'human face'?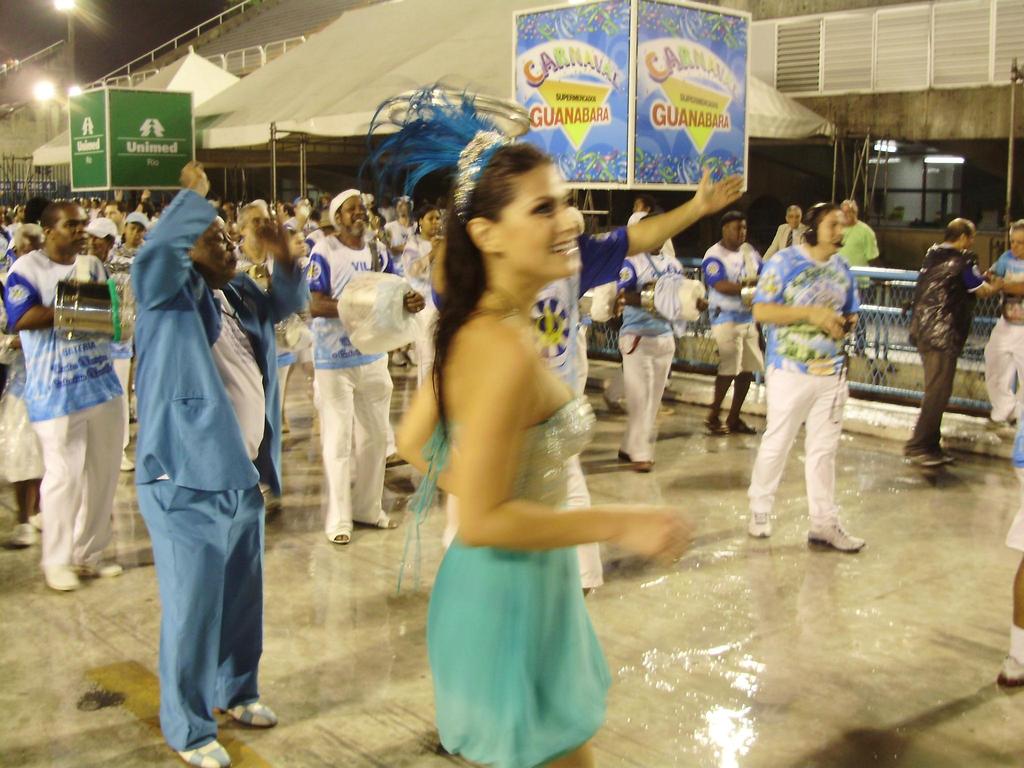
<bbox>245, 206, 270, 243</bbox>
